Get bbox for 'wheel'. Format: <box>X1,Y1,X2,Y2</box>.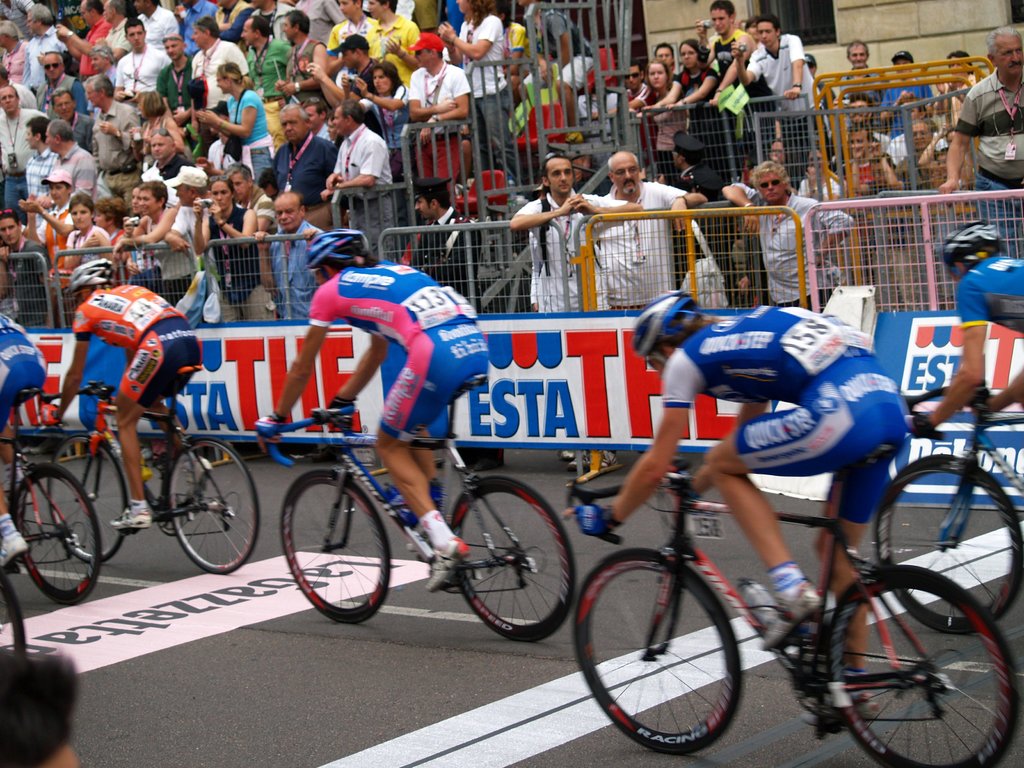
<box>49,433,129,564</box>.
